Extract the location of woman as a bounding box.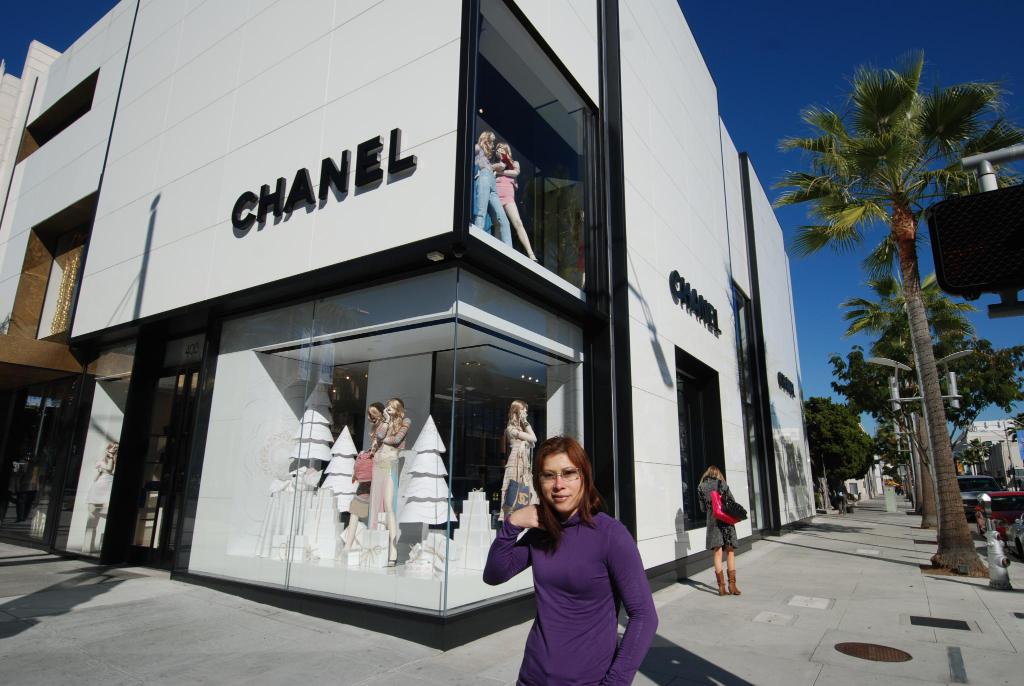
bbox(490, 429, 664, 685).
